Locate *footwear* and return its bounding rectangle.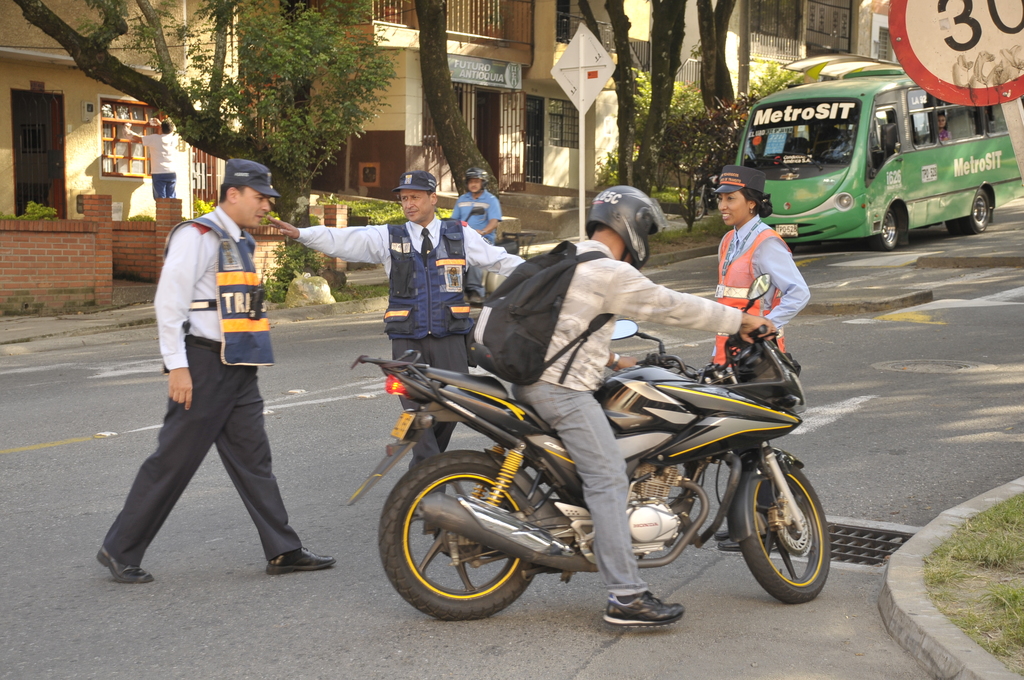
97/544/150/584.
